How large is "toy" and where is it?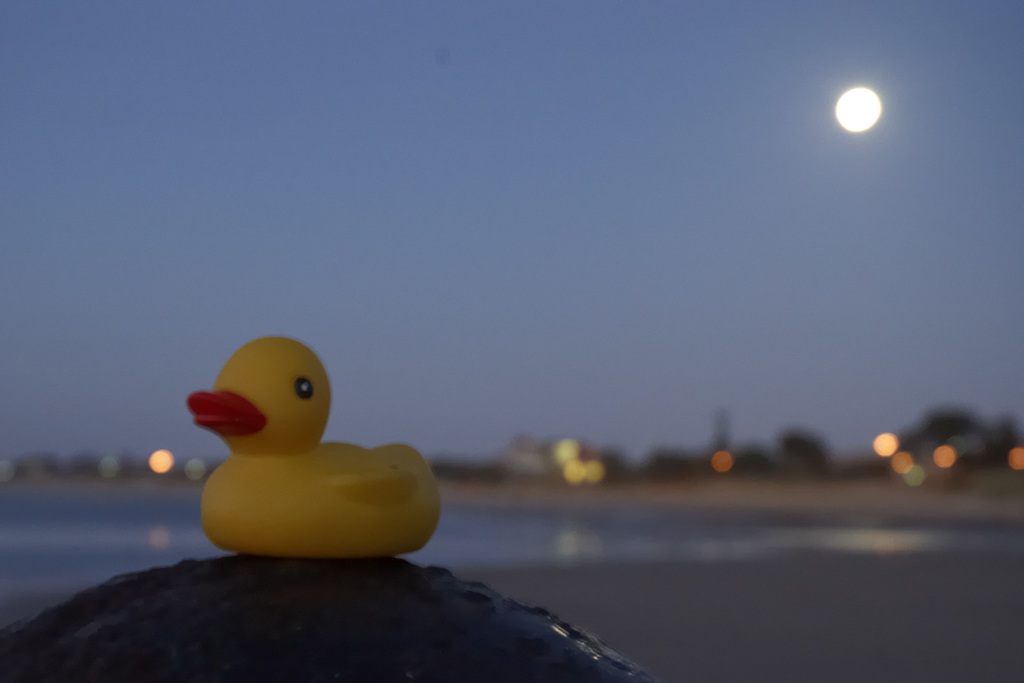
Bounding box: [left=188, top=335, right=444, bottom=561].
